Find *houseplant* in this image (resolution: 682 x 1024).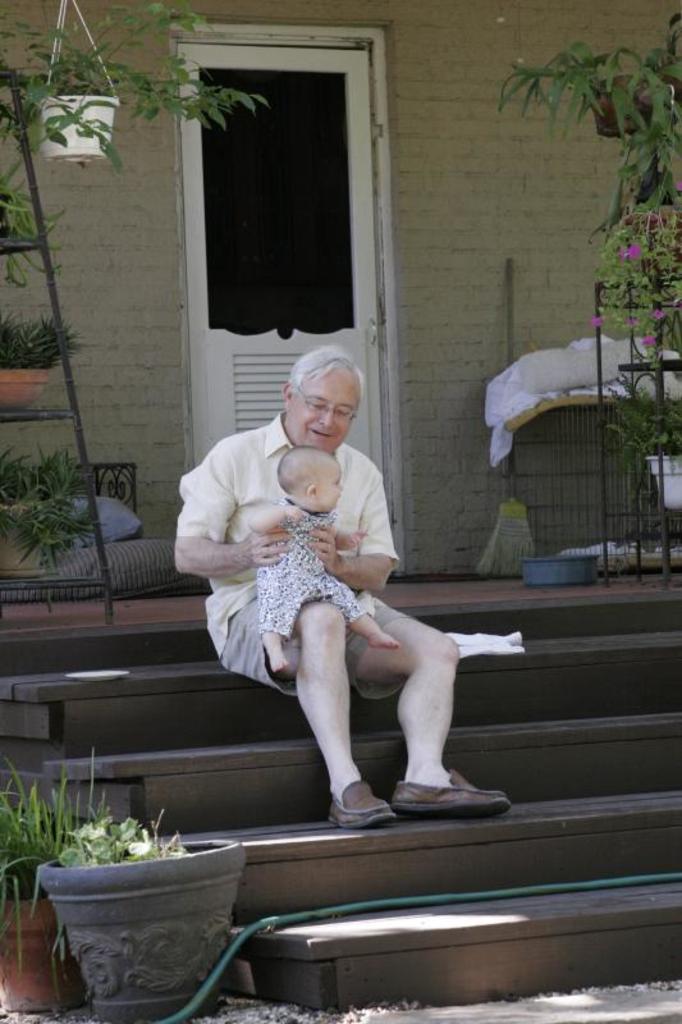
(left=0, top=434, right=110, bottom=575).
